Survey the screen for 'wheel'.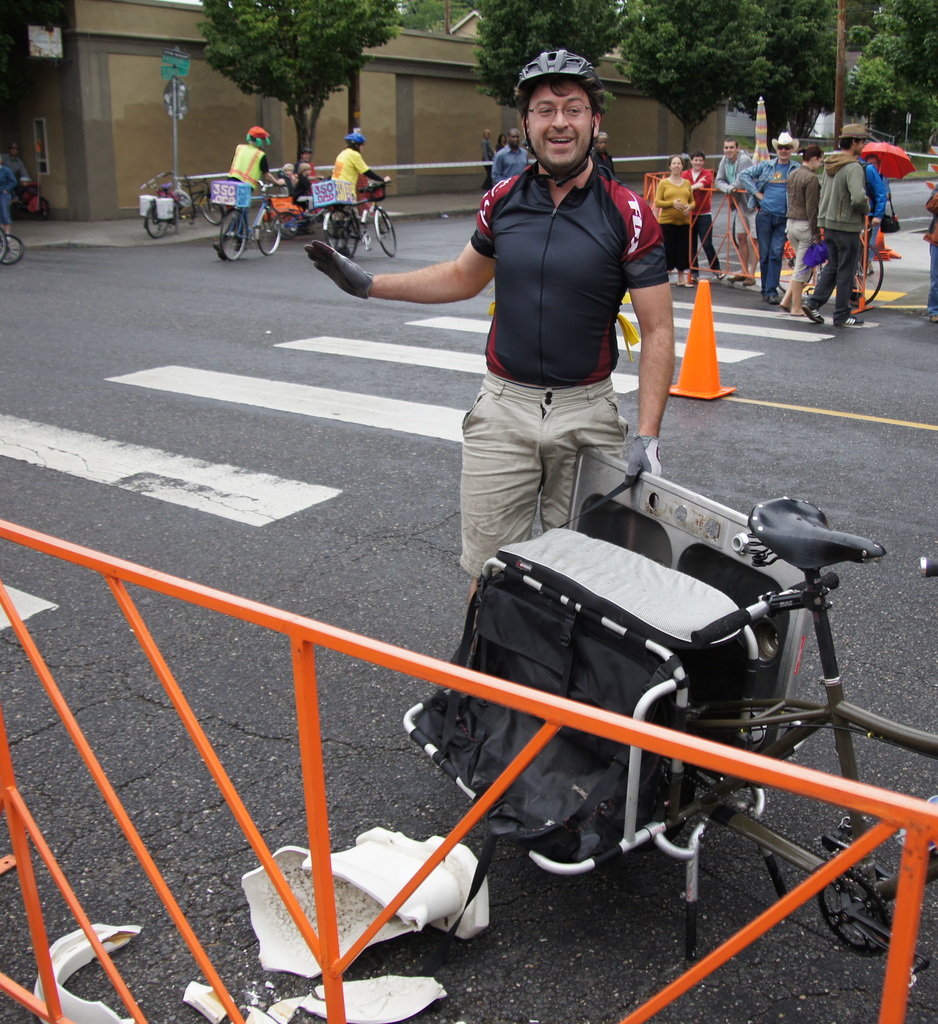
Survey found: (left=0, top=229, right=8, bottom=262).
